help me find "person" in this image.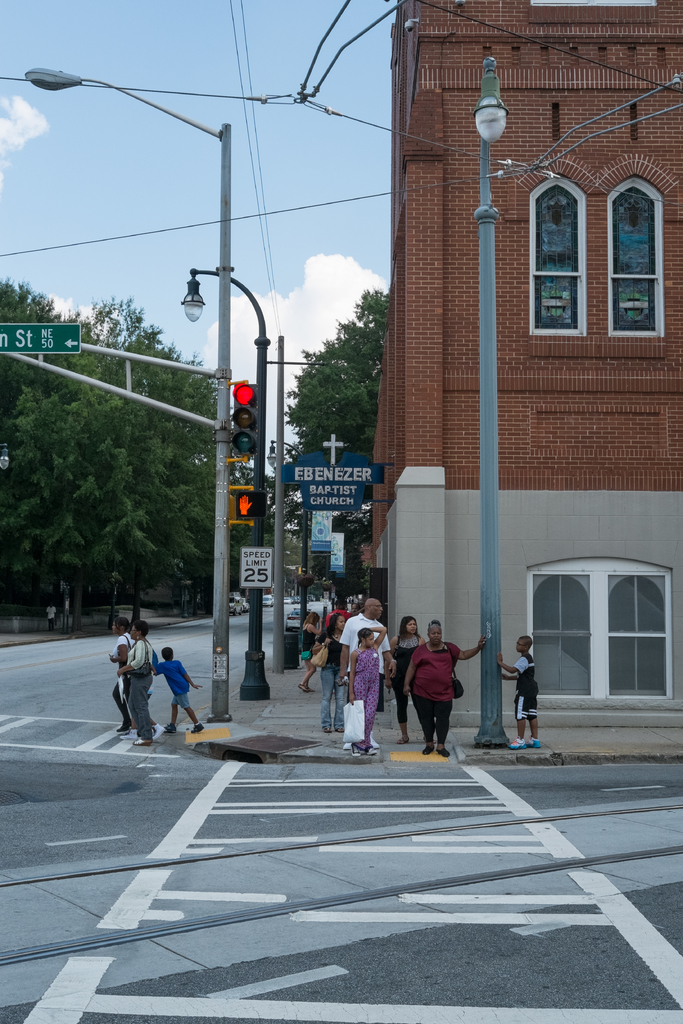
Found it: bbox(150, 634, 201, 738).
